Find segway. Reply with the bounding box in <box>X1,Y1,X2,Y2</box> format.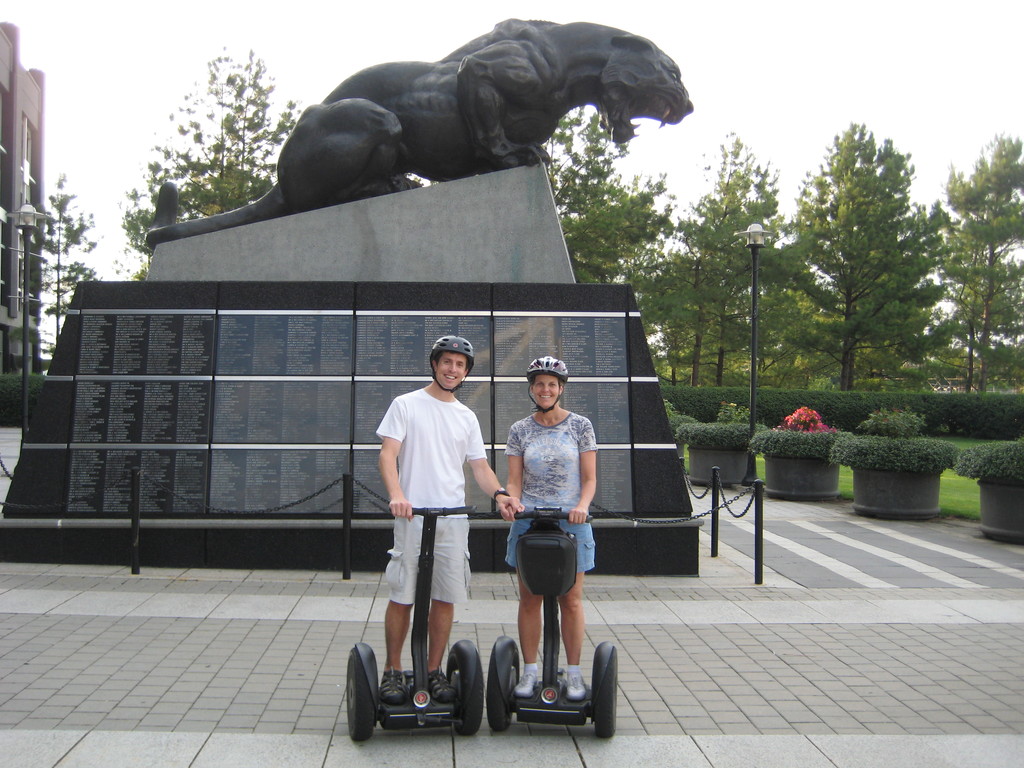
<box>490,503,616,737</box>.
